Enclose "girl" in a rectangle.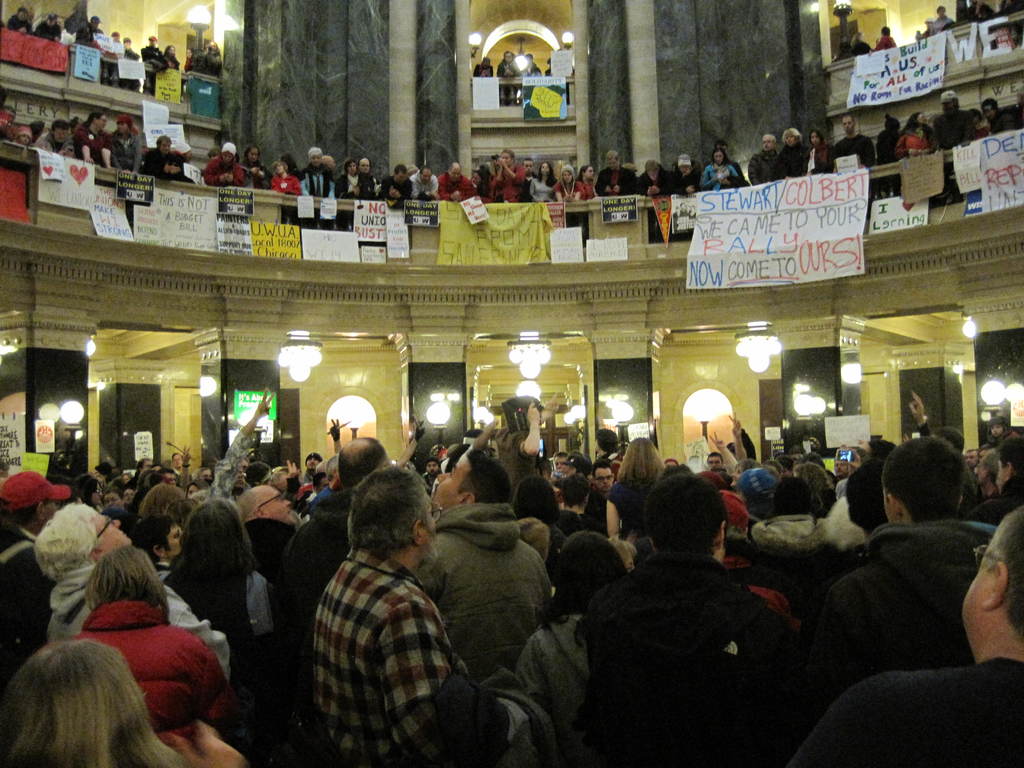
<region>67, 538, 230, 737</region>.
